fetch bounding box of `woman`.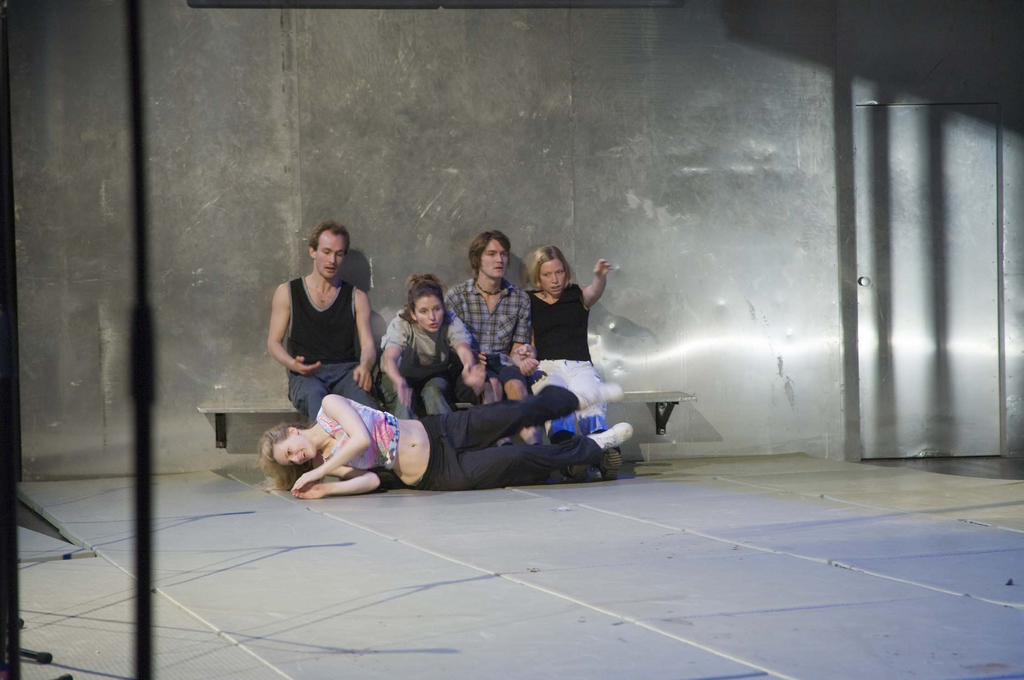
Bbox: 256:393:632:497.
